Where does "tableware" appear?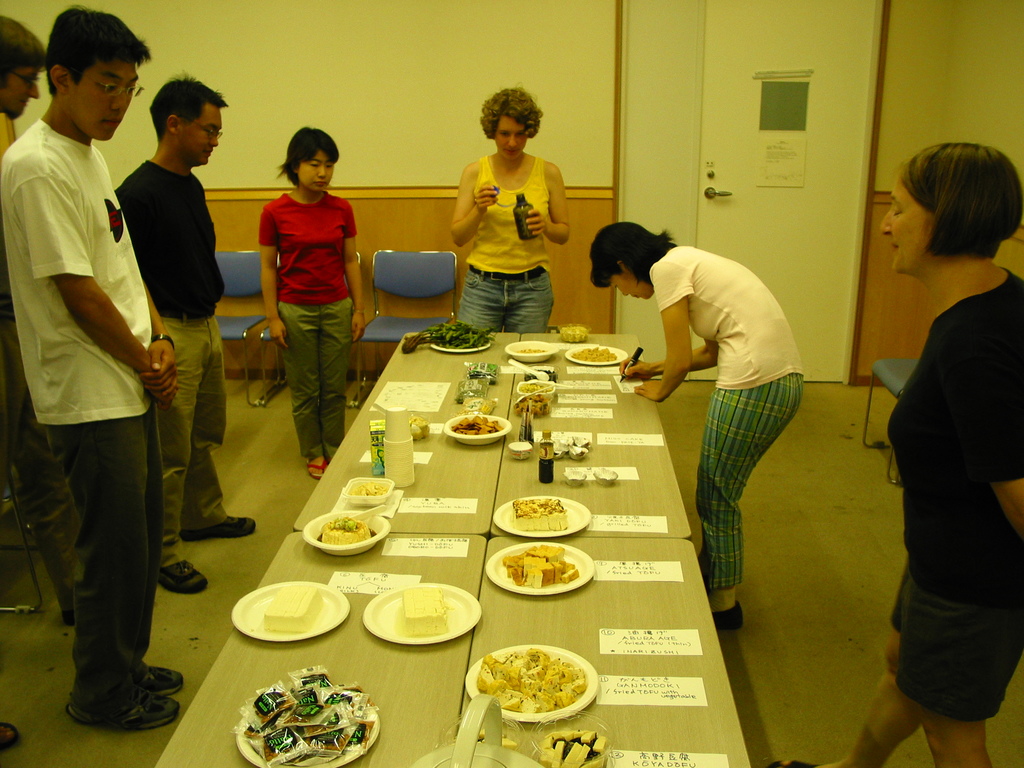
Appears at select_region(301, 509, 391, 556).
